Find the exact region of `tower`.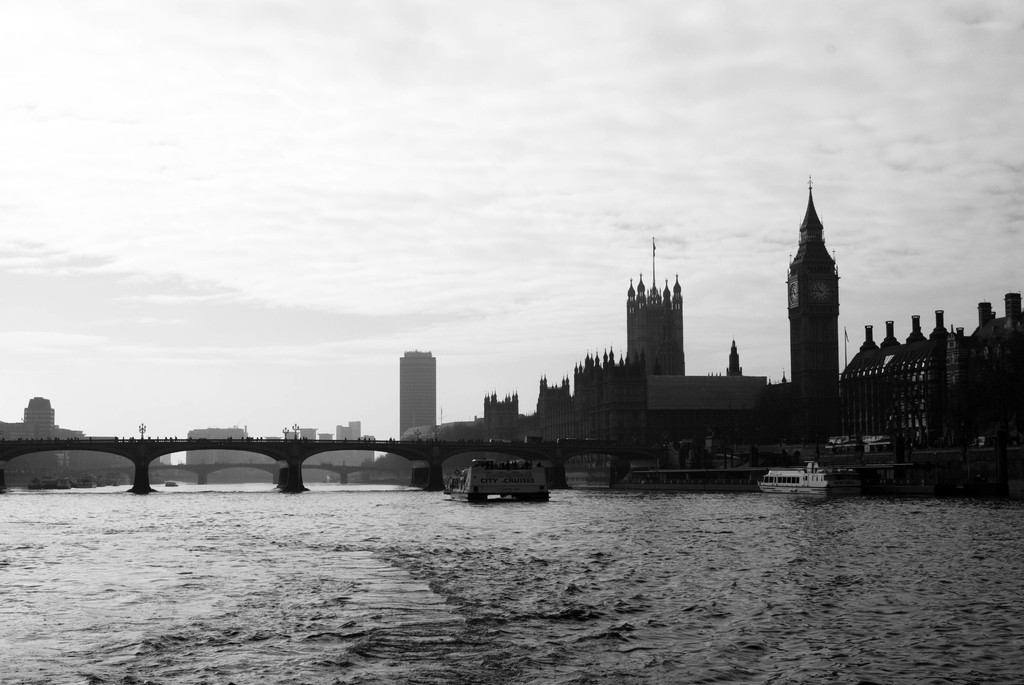
Exact region: left=629, top=278, right=686, bottom=378.
